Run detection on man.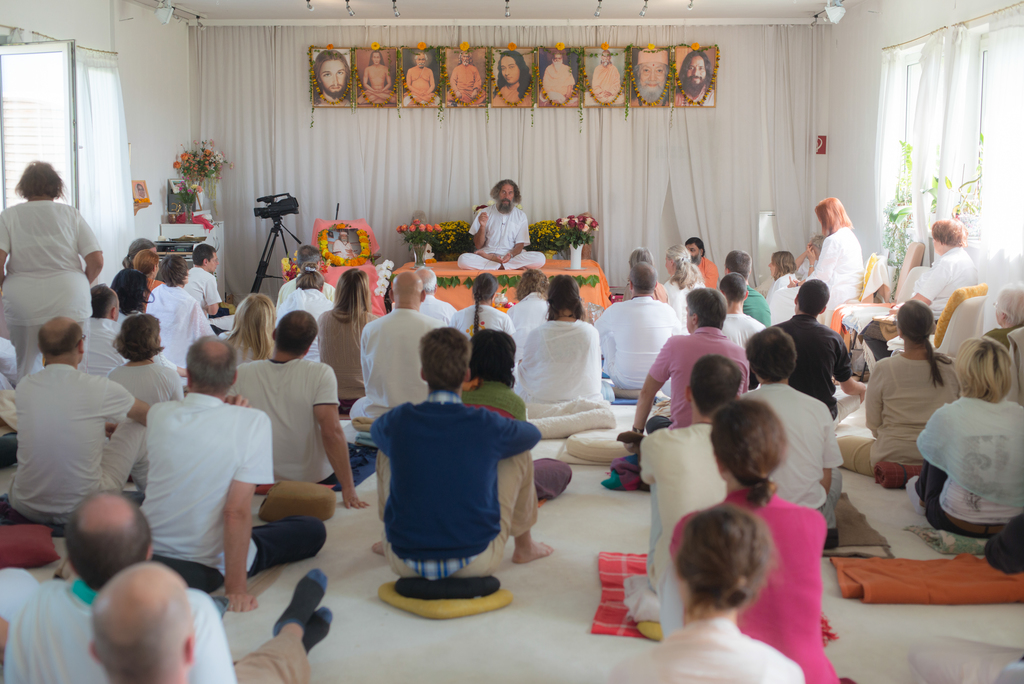
Result: bbox(593, 259, 676, 399).
